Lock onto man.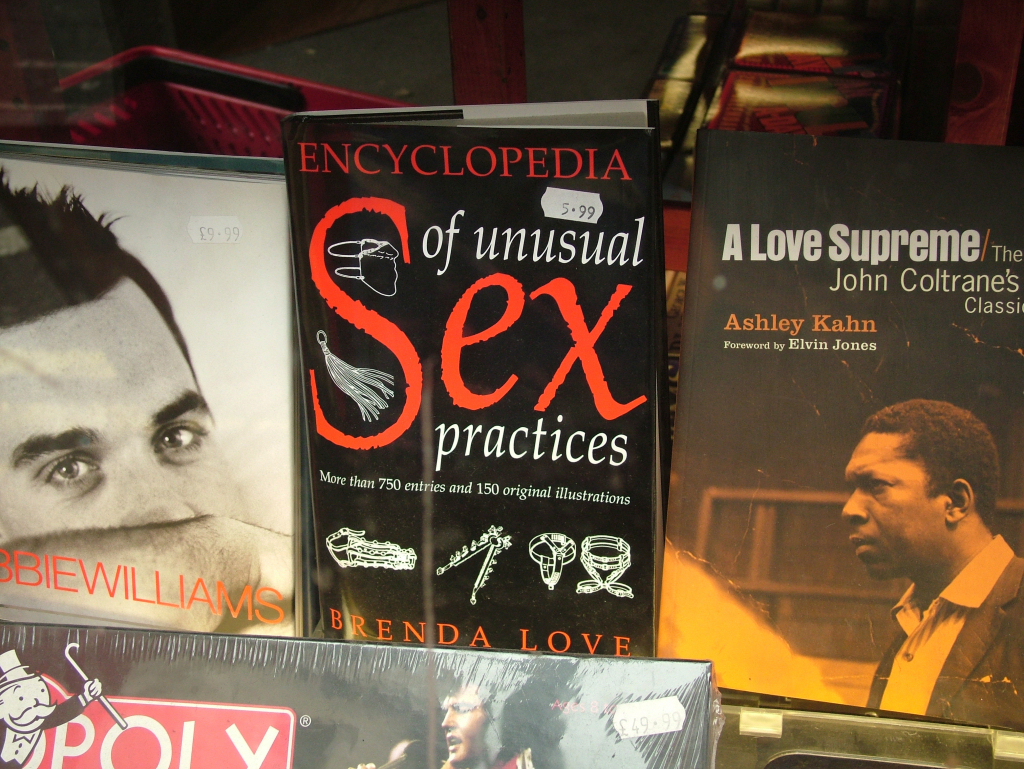
Locked: {"x1": 0, "y1": 166, "x2": 298, "y2": 637}.
